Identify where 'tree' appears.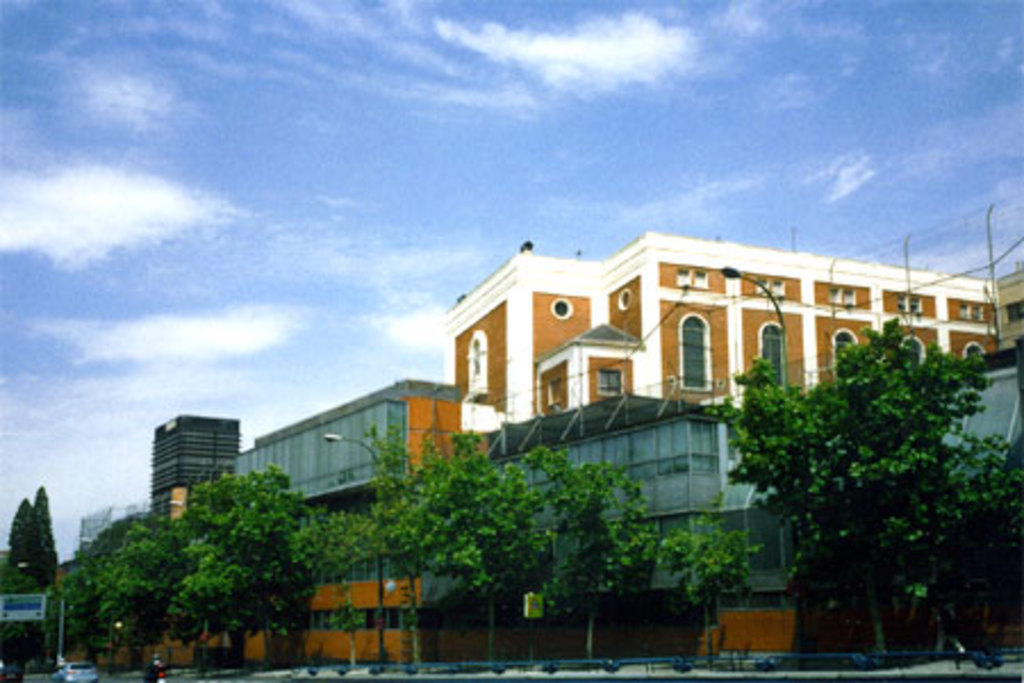
Appears at (314,414,746,674).
